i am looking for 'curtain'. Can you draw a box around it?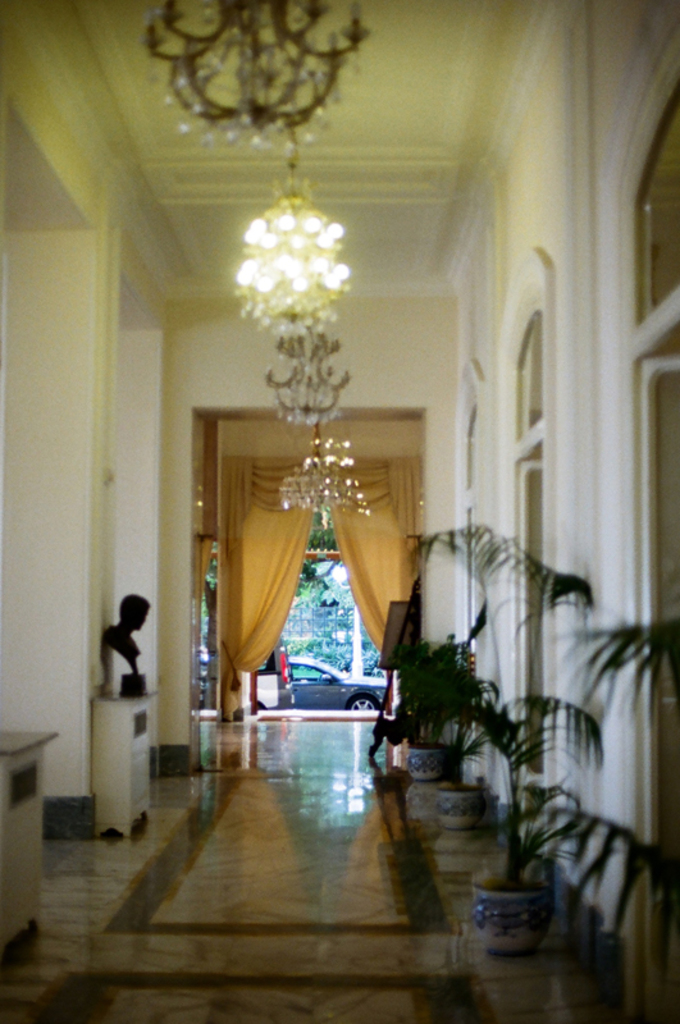
Sure, the bounding box is bbox=[207, 452, 433, 704].
